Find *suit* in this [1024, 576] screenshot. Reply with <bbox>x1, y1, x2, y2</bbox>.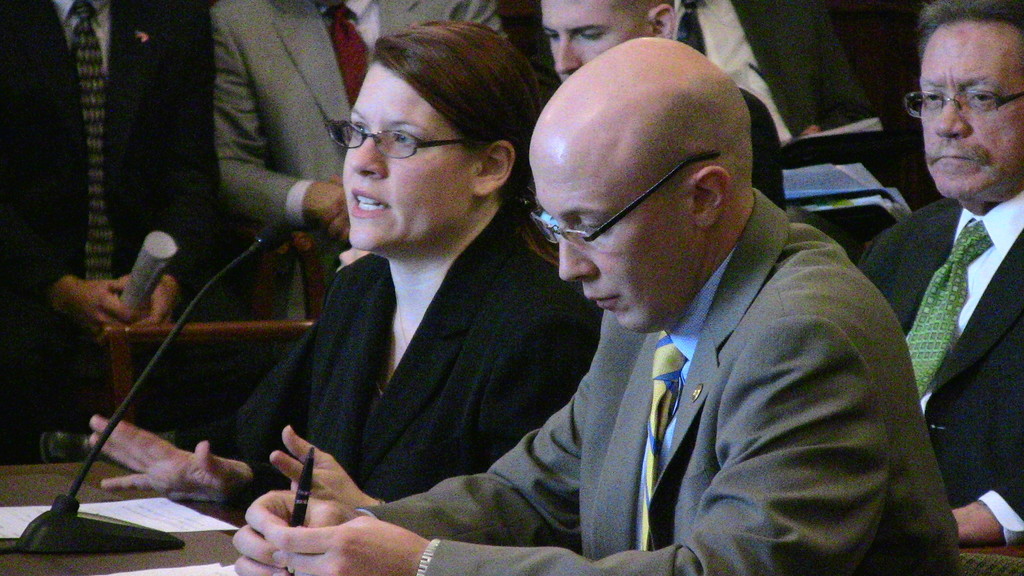
<bbox>0, 0, 220, 471</bbox>.
